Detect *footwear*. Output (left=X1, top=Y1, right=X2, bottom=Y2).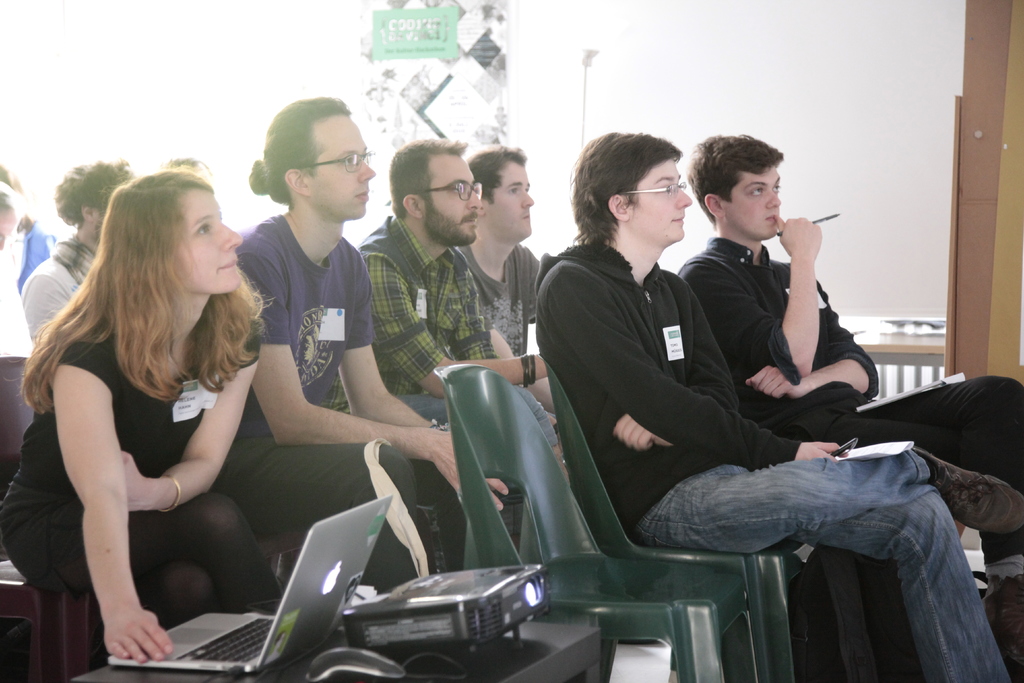
(left=981, top=567, right=1023, bottom=679).
